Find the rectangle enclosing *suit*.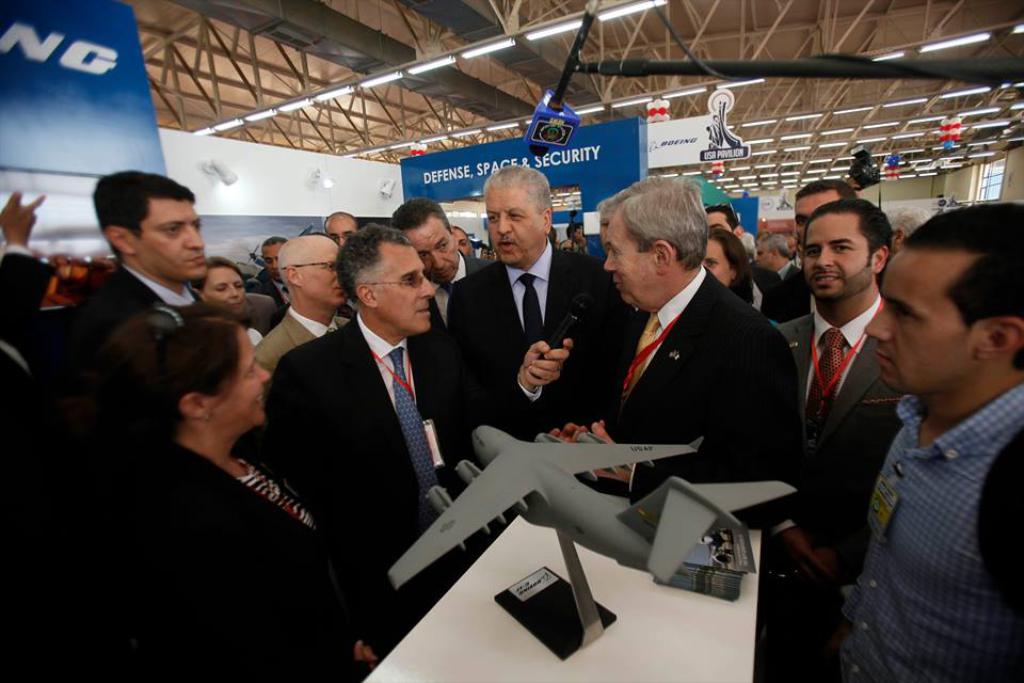
[x1=771, y1=305, x2=915, y2=597].
